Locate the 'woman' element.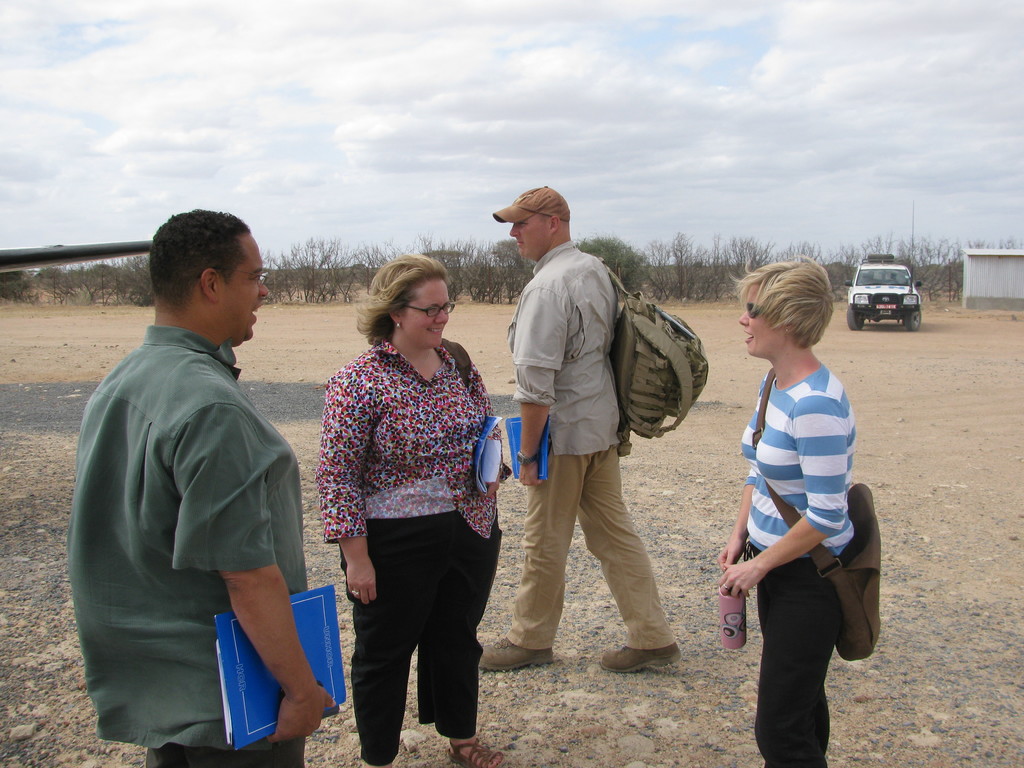
Element bbox: 287,277,508,742.
